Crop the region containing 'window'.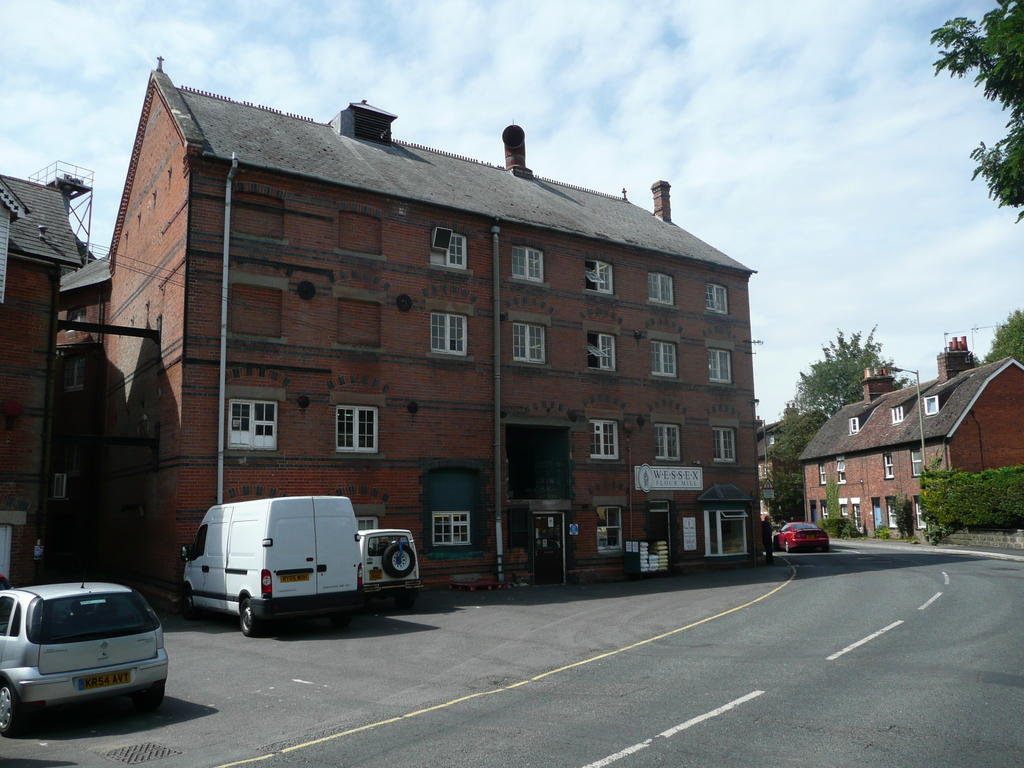
Crop region: x1=333, y1=406, x2=378, y2=451.
